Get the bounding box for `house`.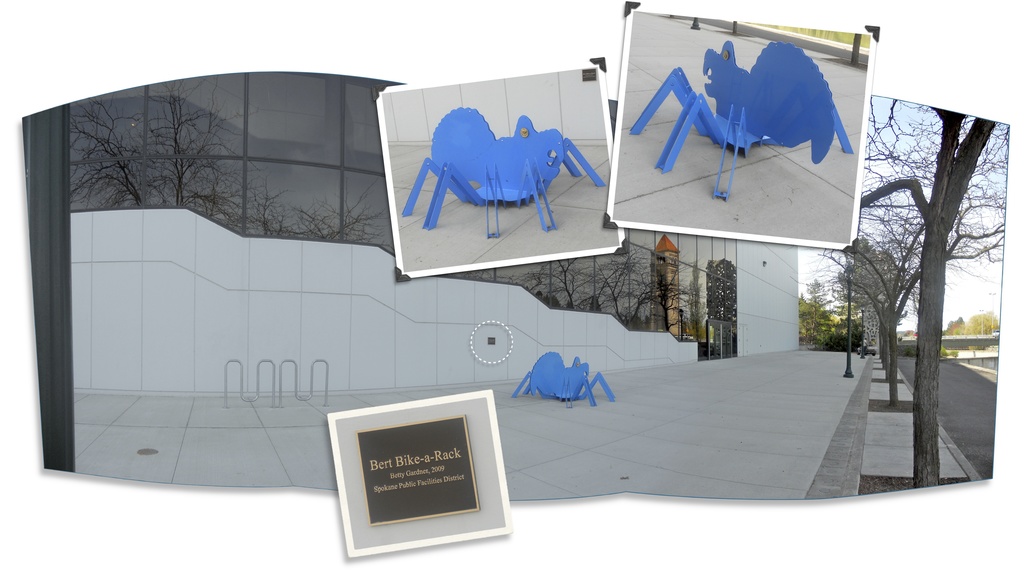
Rect(19, 66, 810, 420).
